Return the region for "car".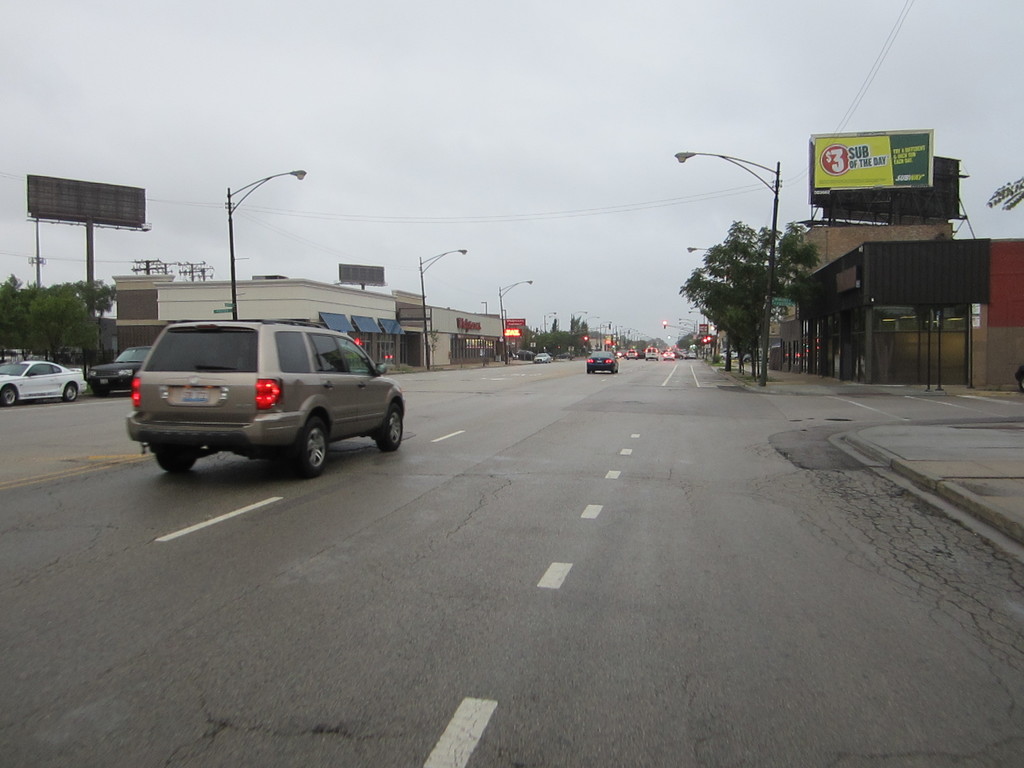
115/304/408/482.
